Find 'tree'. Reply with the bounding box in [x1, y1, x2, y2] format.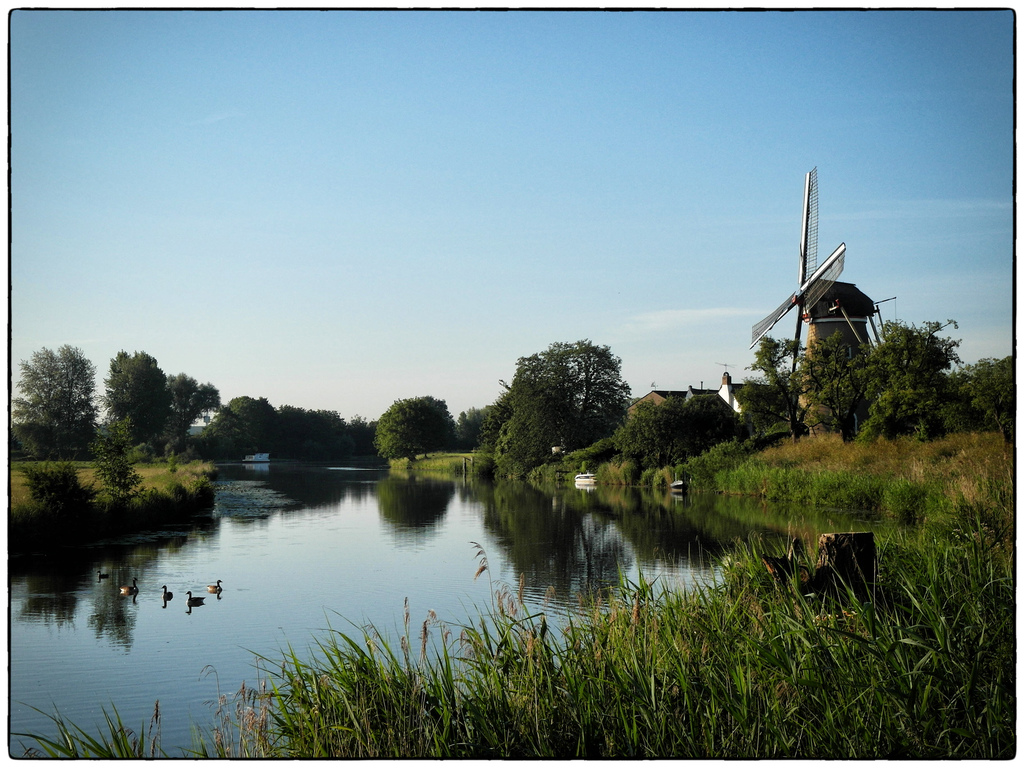
[167, 373, 223, 452].
